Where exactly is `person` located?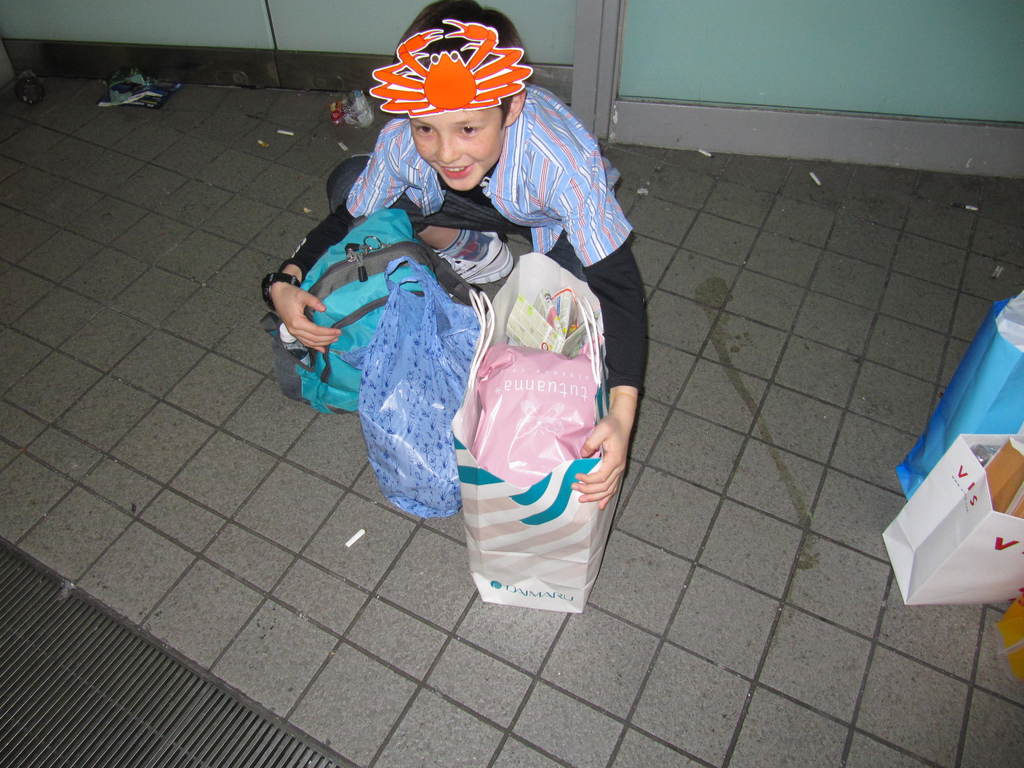
Its bounding box is Rect(268, 0, 646, 505).
